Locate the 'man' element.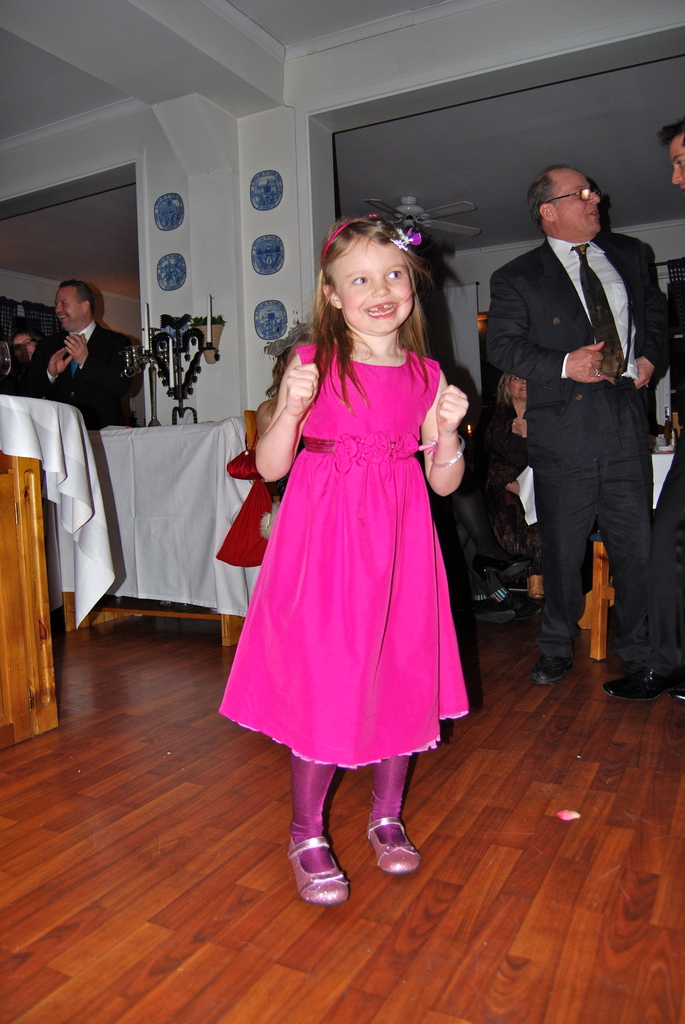
Element bbox: locate(472, 139, 657, 709).
